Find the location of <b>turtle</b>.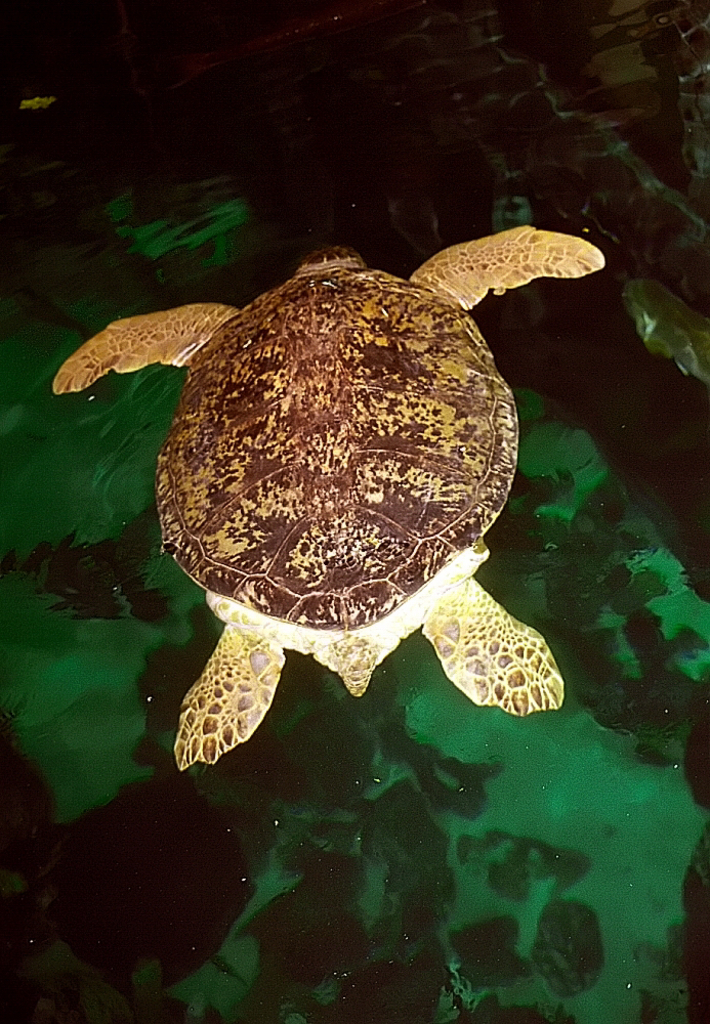
Location: box(48, 224, 611, 777).
